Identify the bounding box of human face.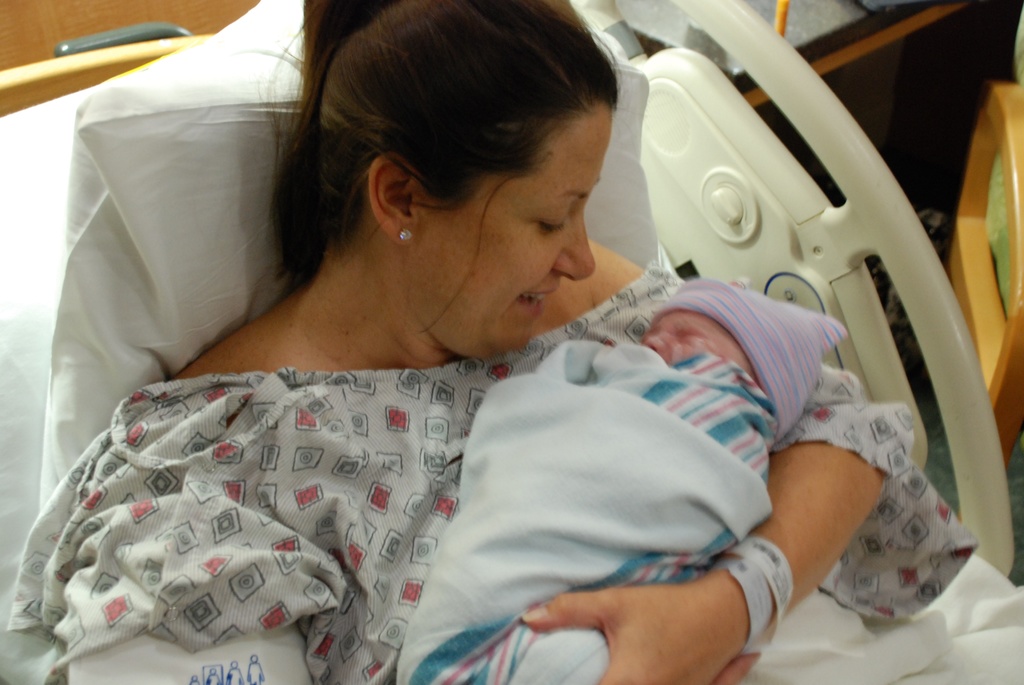
BBox(413, 97, 618, 349).
